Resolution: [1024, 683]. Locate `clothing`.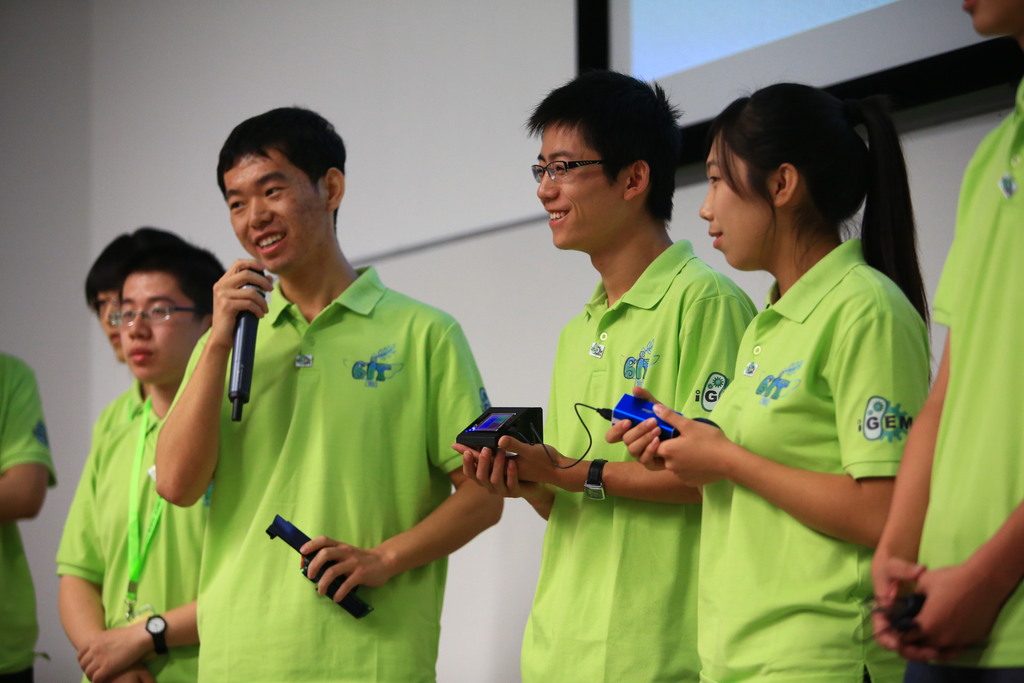
x1=903, y1=67, x2=1023, y2=682.
